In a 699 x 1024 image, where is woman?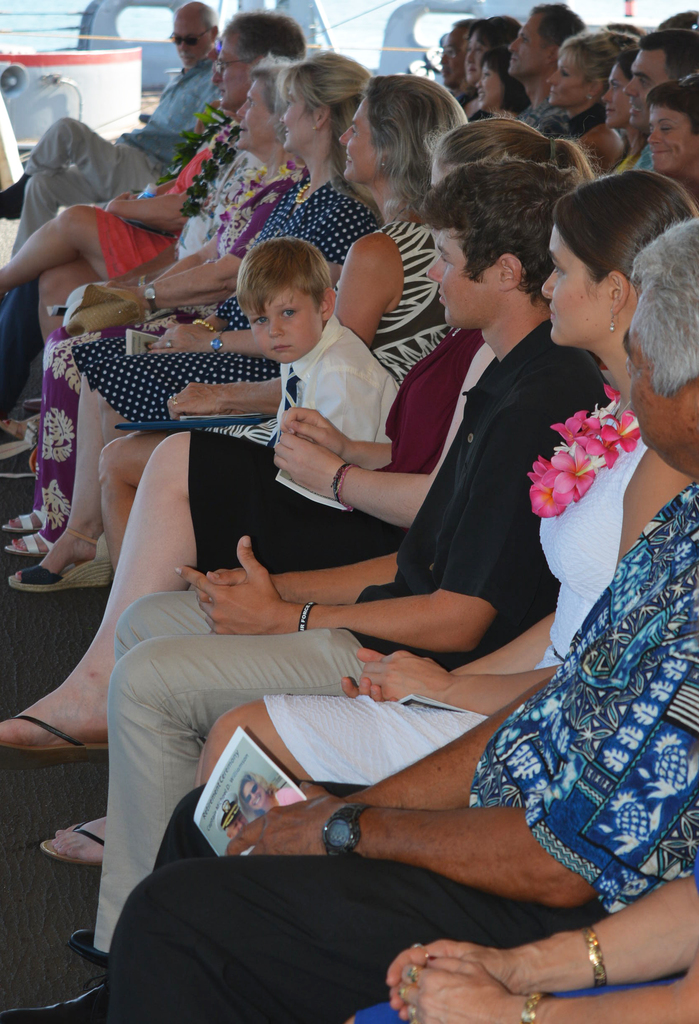
left=234, top=772, right=311, bottom=825.
